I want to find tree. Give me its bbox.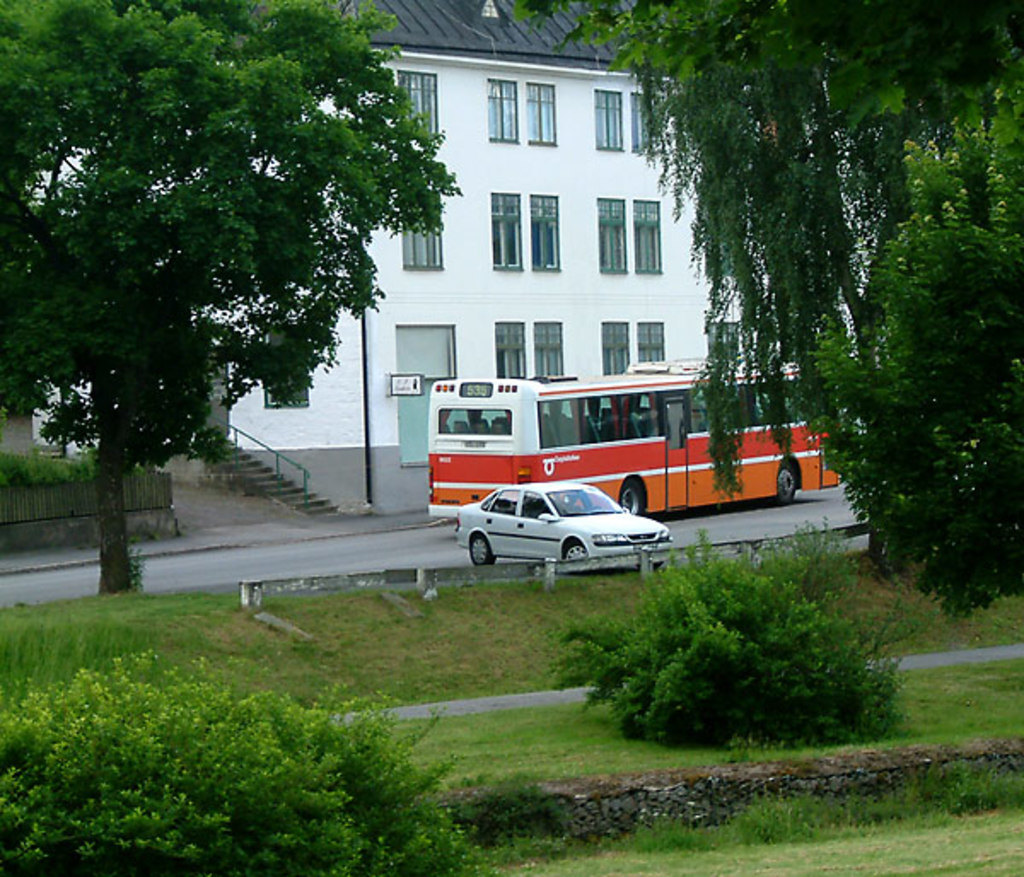
509:0:1019:498.
